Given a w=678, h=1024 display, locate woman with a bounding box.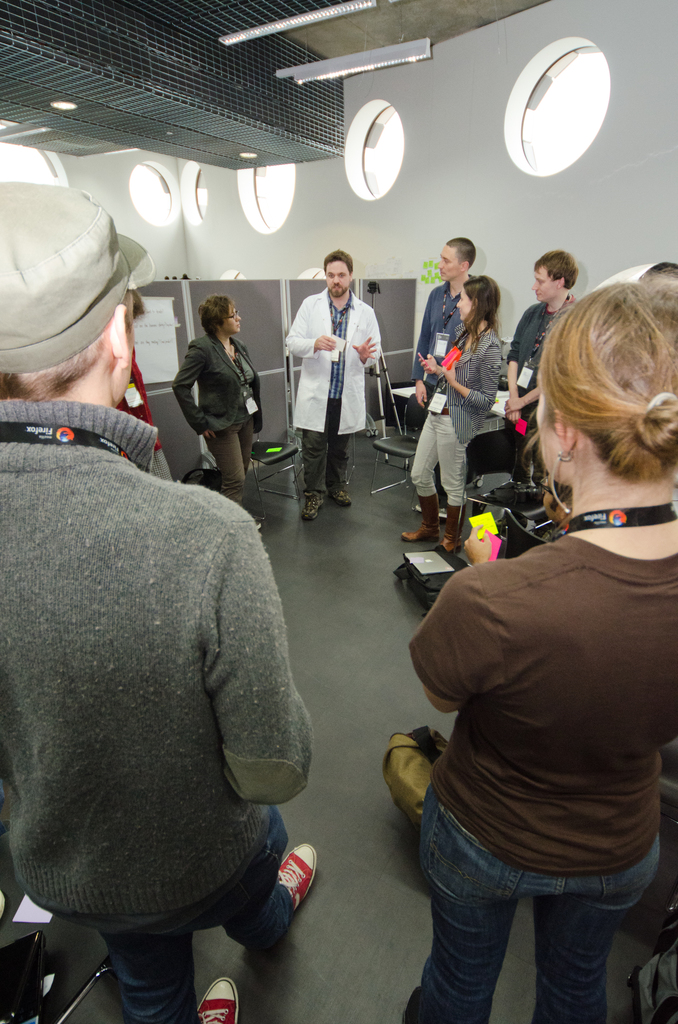
Located: crop(115, 281, 175, 481).
